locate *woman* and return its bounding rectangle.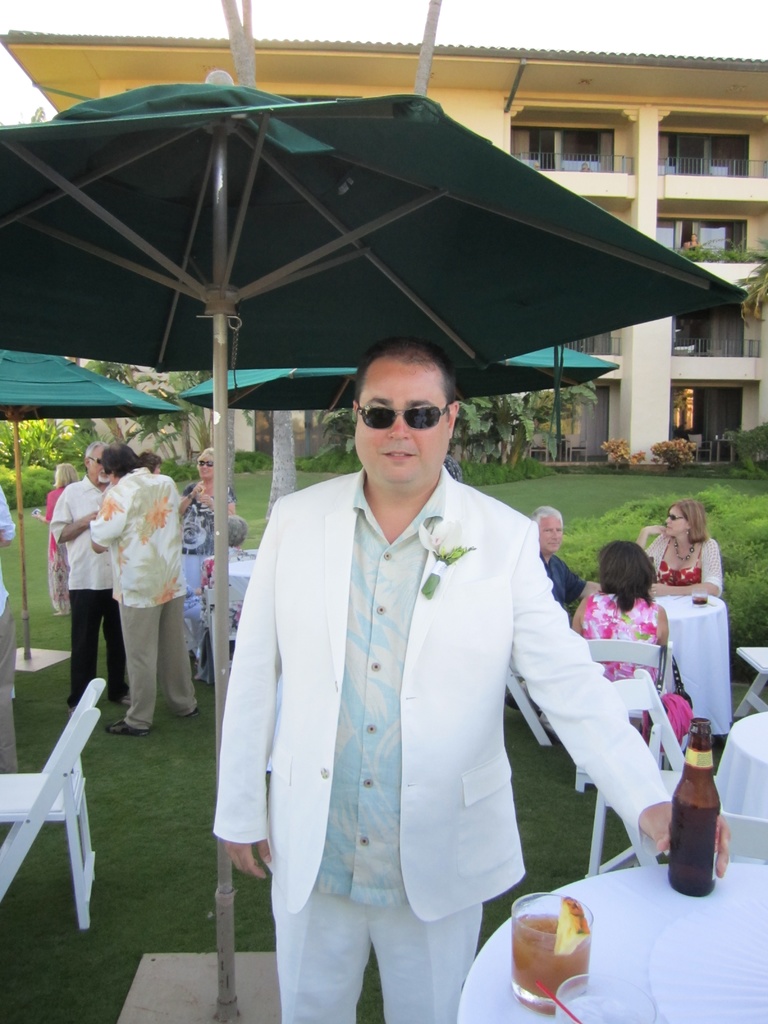
(637,501,723,595).
